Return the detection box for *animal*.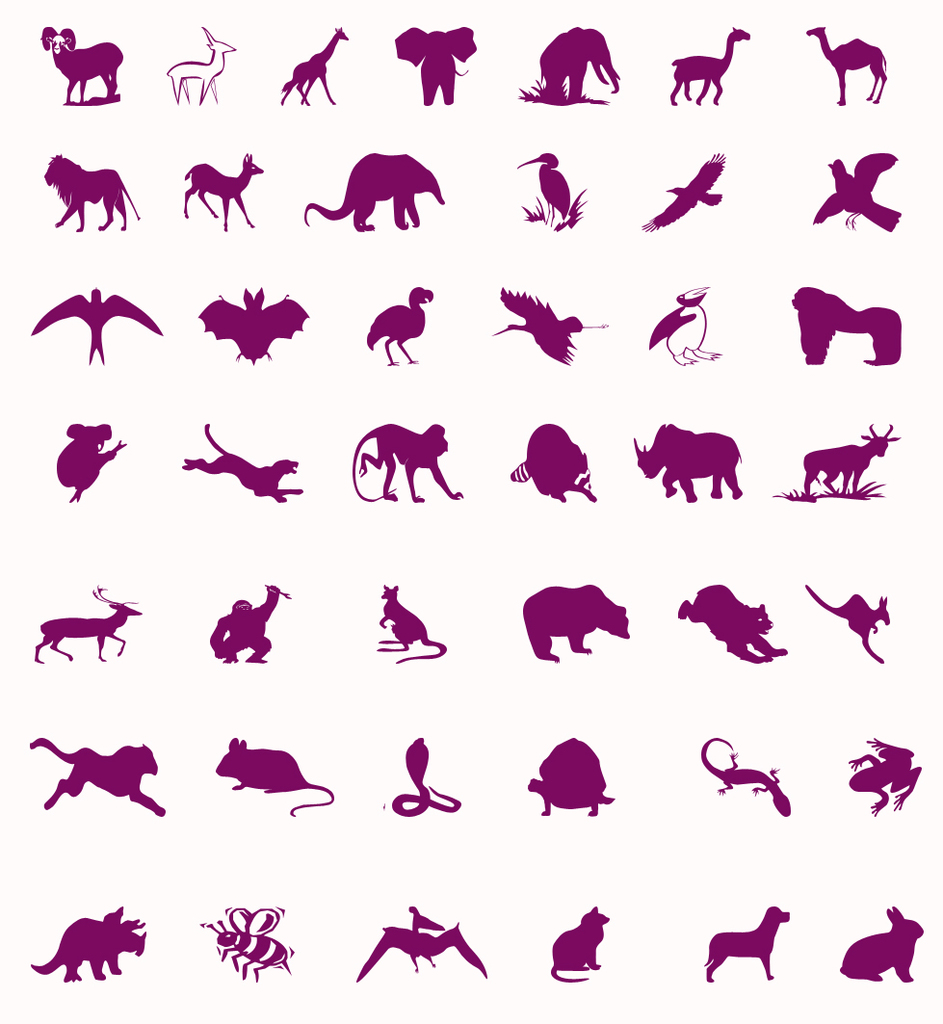
box=[53, 419, 127, 504].
